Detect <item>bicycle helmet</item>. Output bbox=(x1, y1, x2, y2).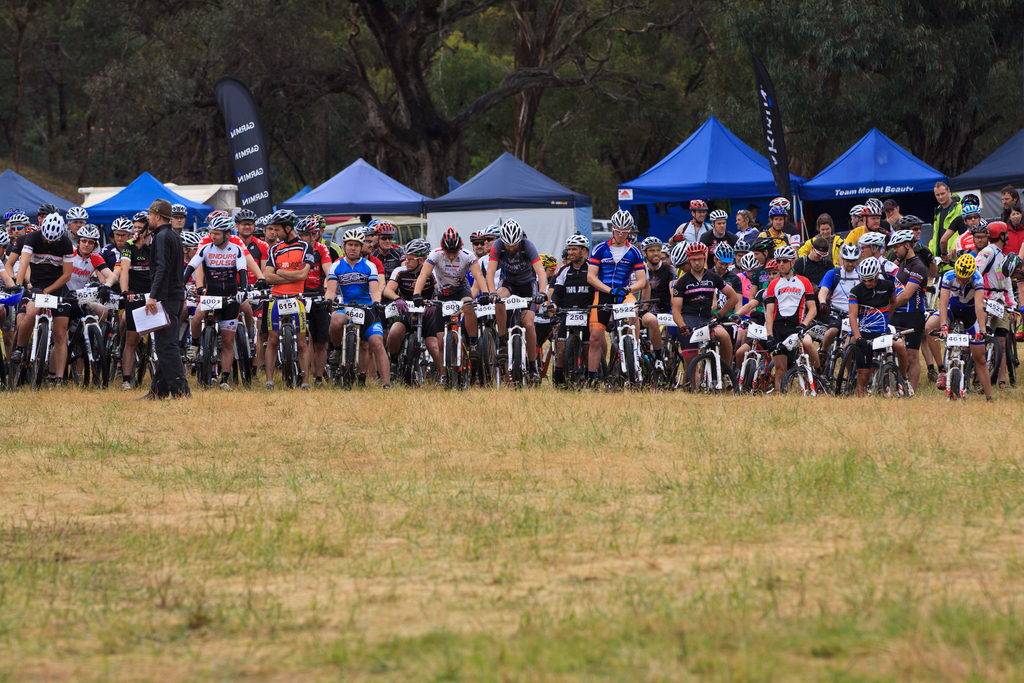
bbox=(443, 226, 462, 250).
